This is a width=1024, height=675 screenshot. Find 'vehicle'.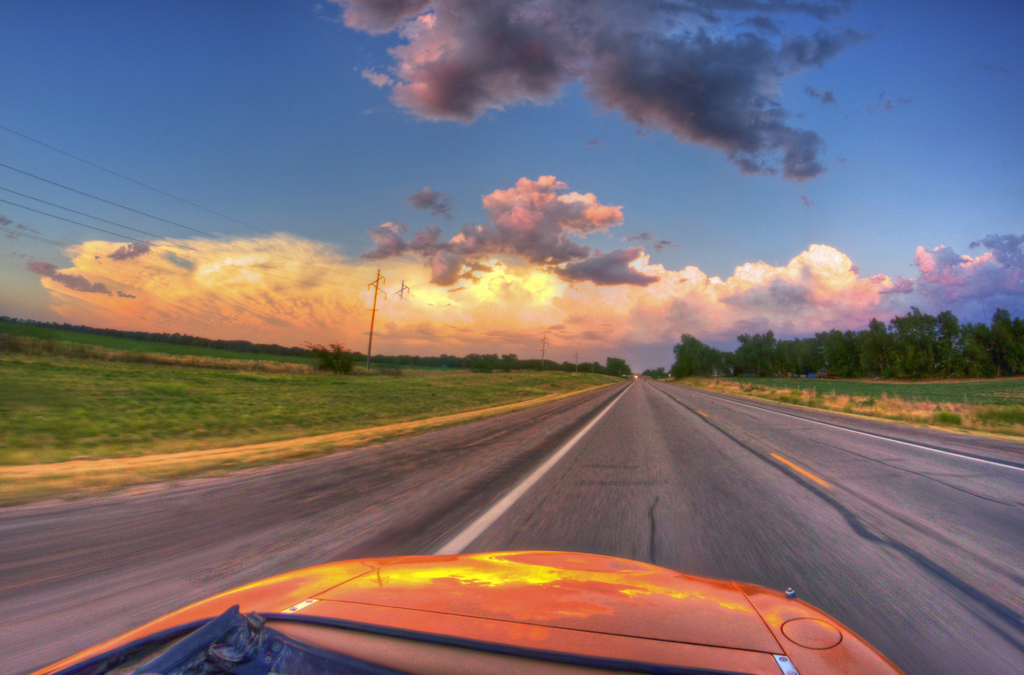
Bounding box: l=183, t=545, r=873, b=674.
